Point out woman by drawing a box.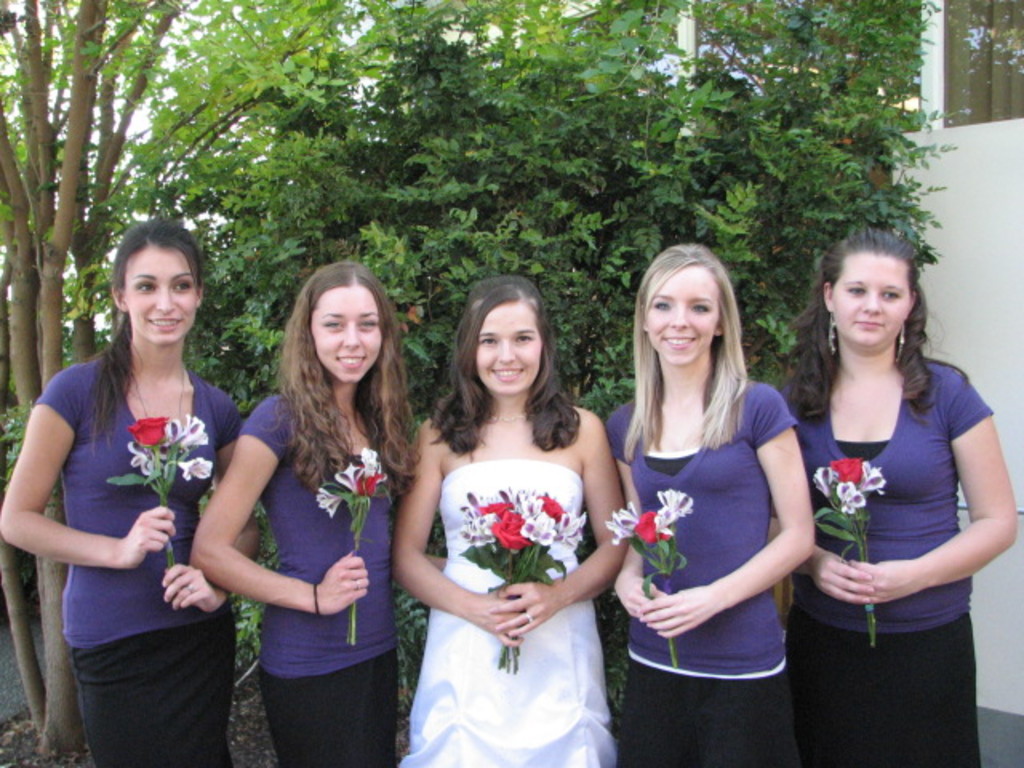
{"left": 187, "top": 261, "right": 426, "bottom": 766}.
